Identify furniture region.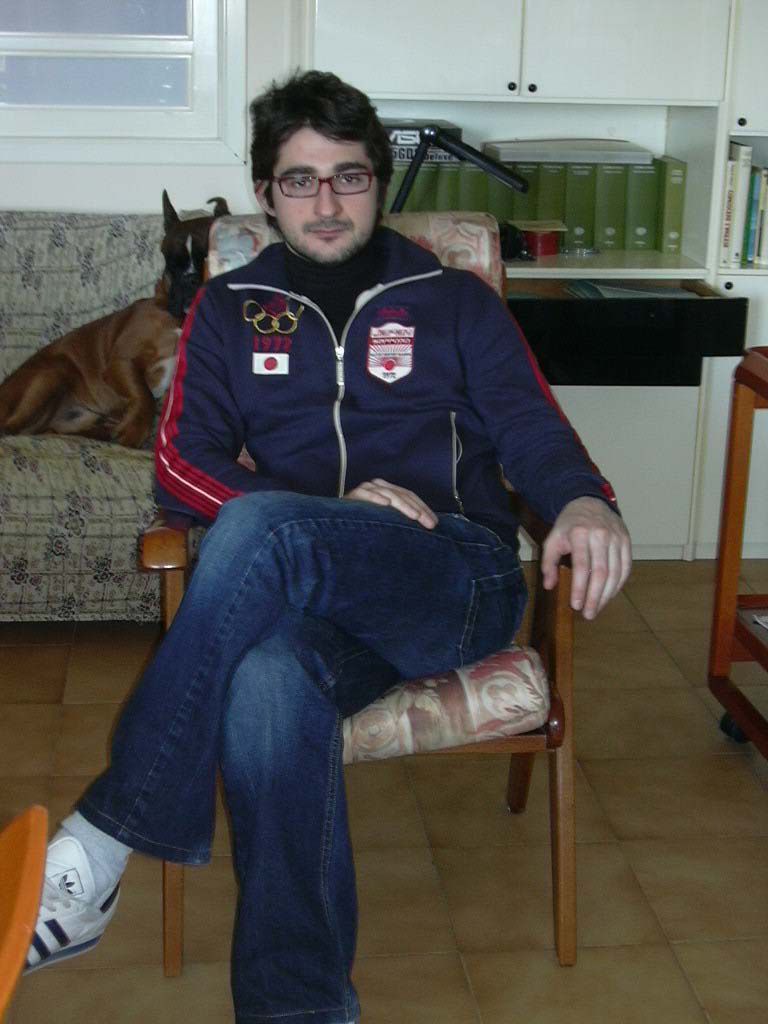
Region: [0, 212, 209, 620].
